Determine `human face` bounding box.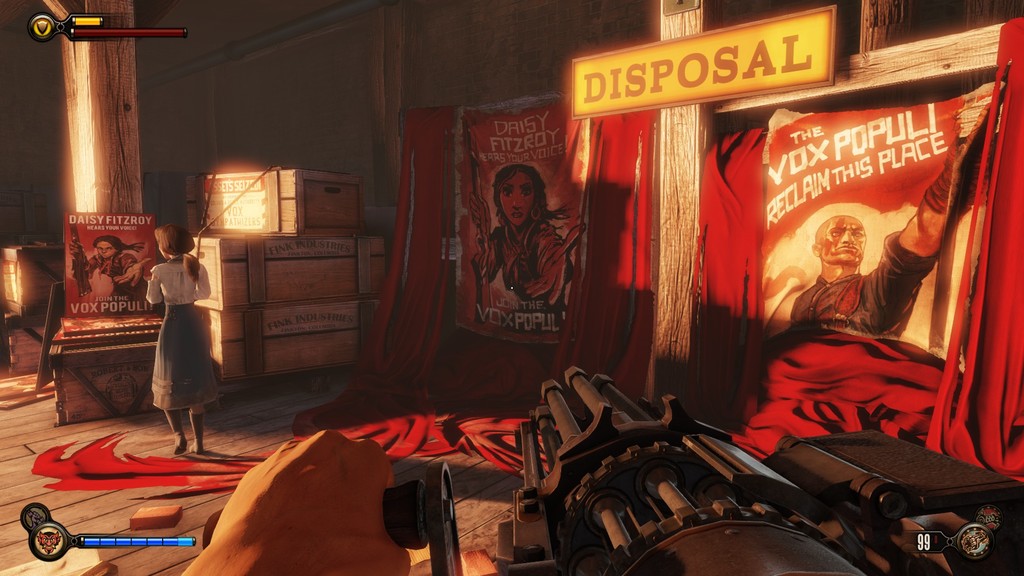
Determined: bbox=(499, 171, 535, 225).
